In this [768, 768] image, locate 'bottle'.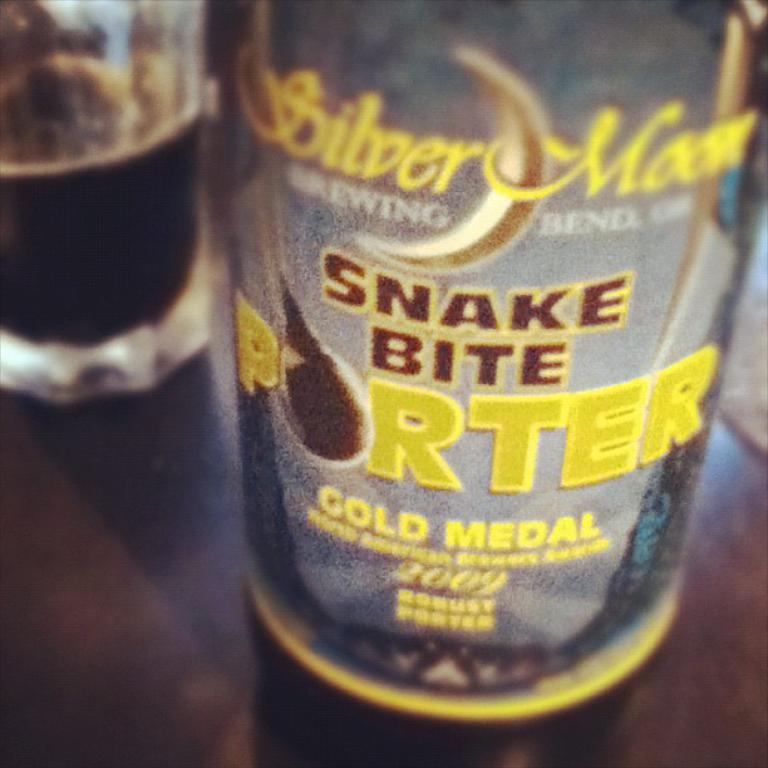
Bounding box: (x1=210, y1=0, x2=767, y2=767).
